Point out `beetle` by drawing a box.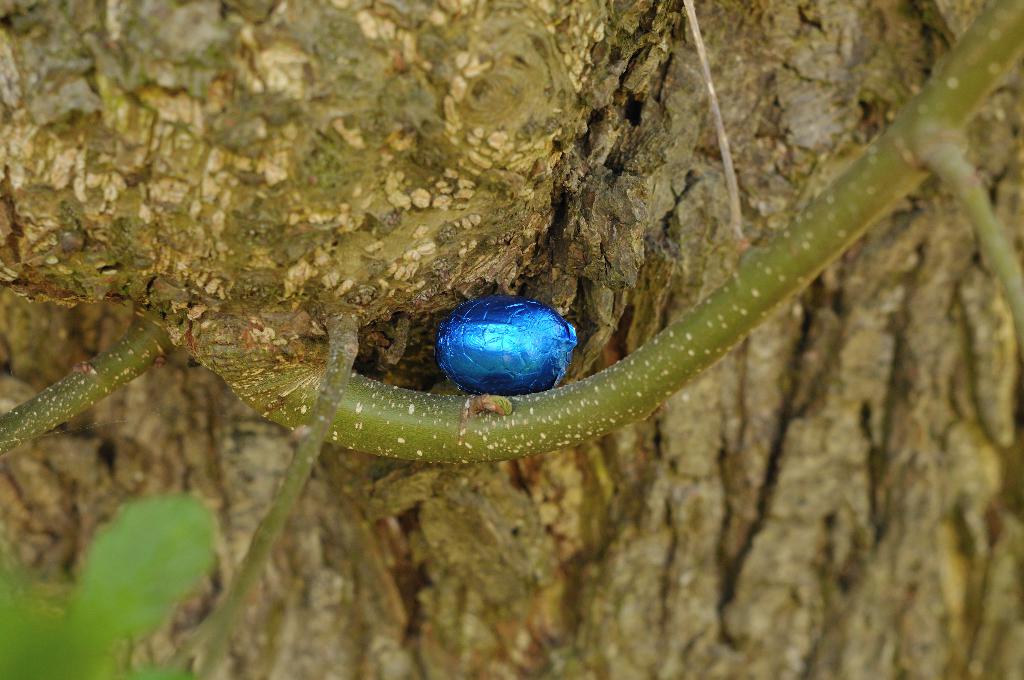
x1=417, y1=283, x2=587, y2=389.
